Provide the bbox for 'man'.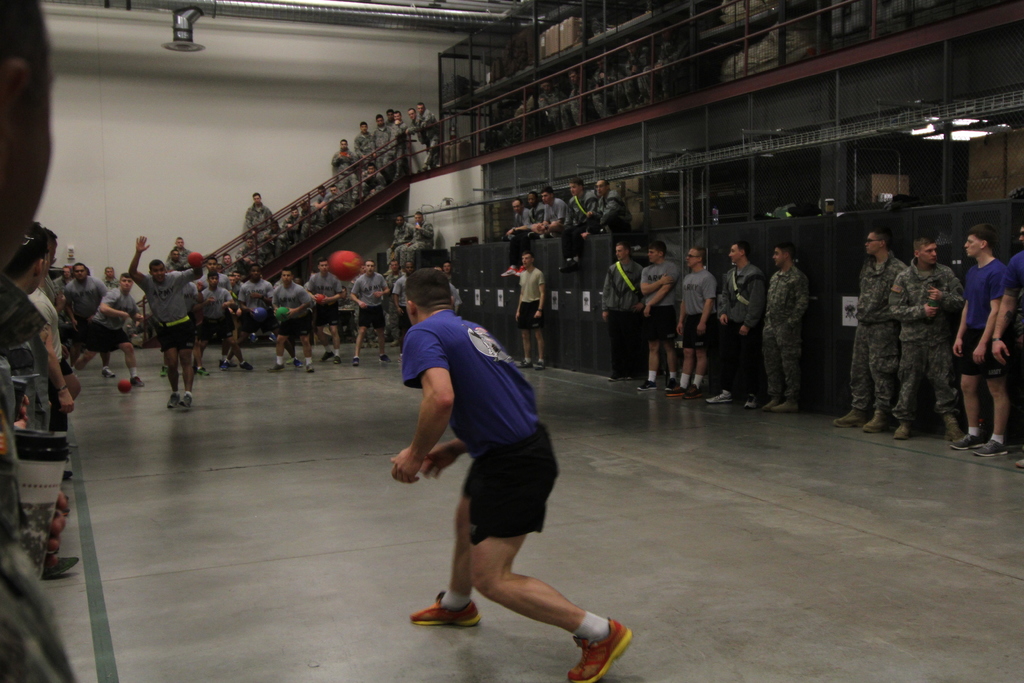
crop(665, 245, 717, 398).
